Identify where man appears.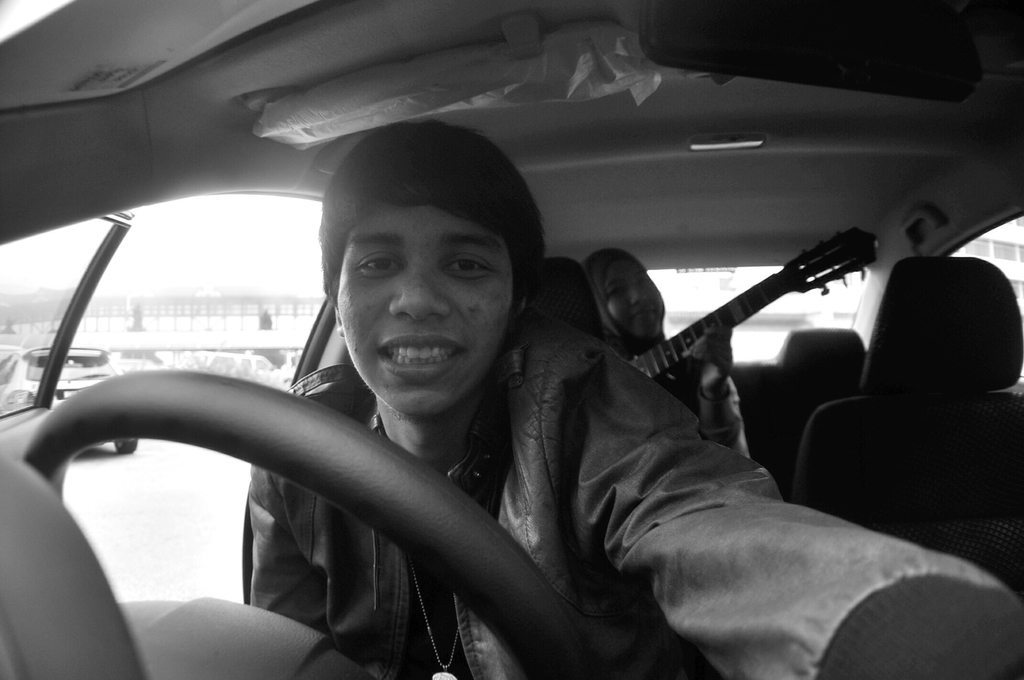
Appears at (241,124,1023,679).
